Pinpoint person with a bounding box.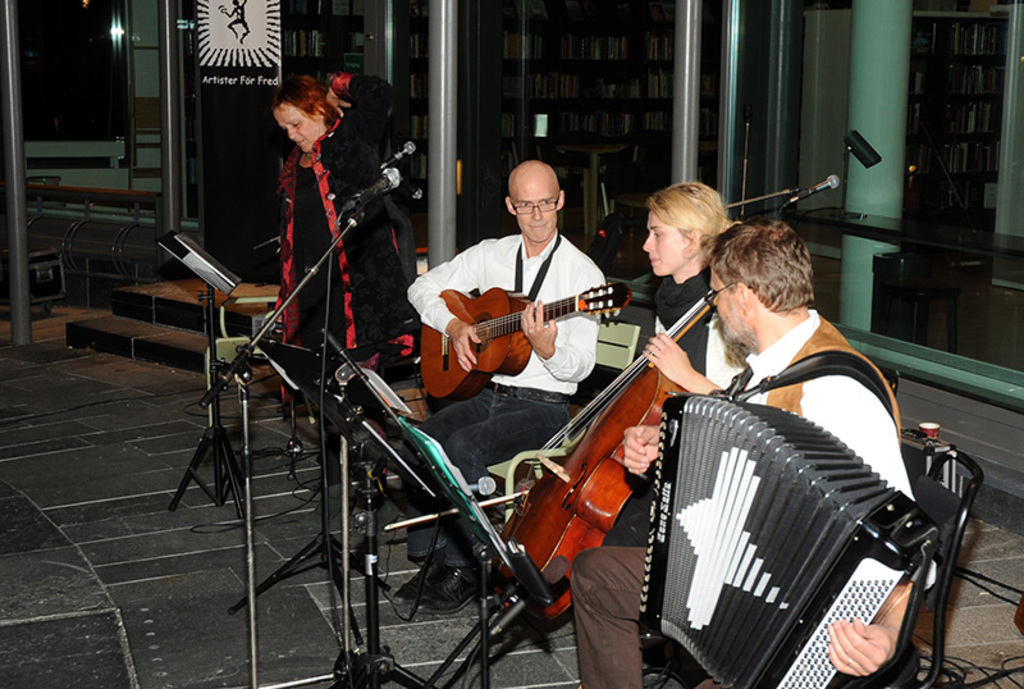
[248,54,370,446].
